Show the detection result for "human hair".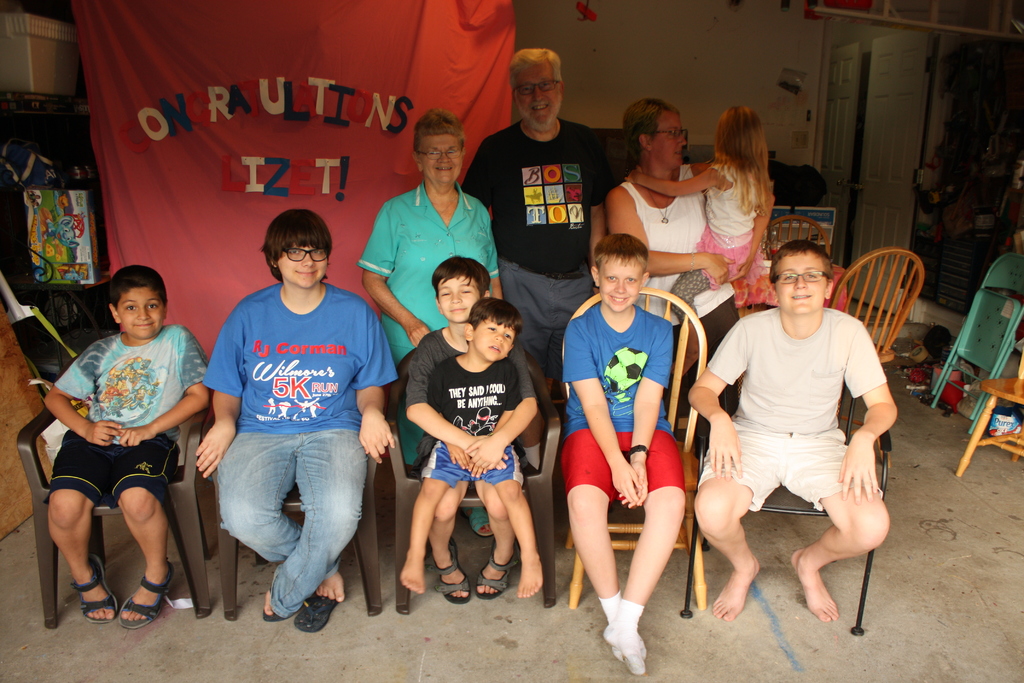
x1=412 y1=108 x2=465 y2=151.
